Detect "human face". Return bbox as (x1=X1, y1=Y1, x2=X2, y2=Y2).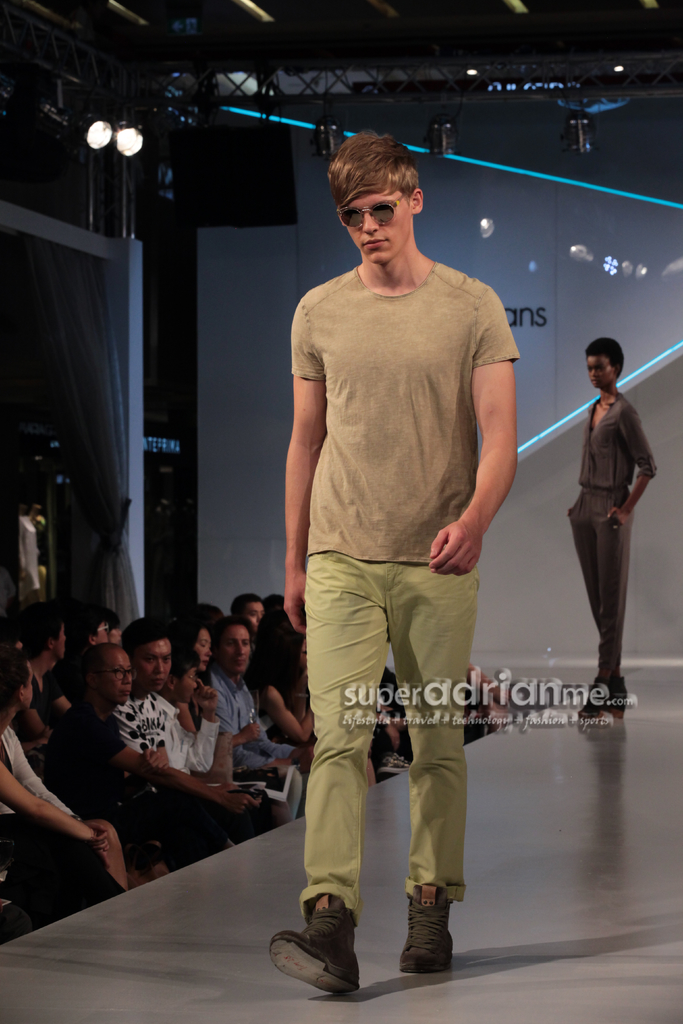
(x1=344, y1=178, x2=405, y2=257).
